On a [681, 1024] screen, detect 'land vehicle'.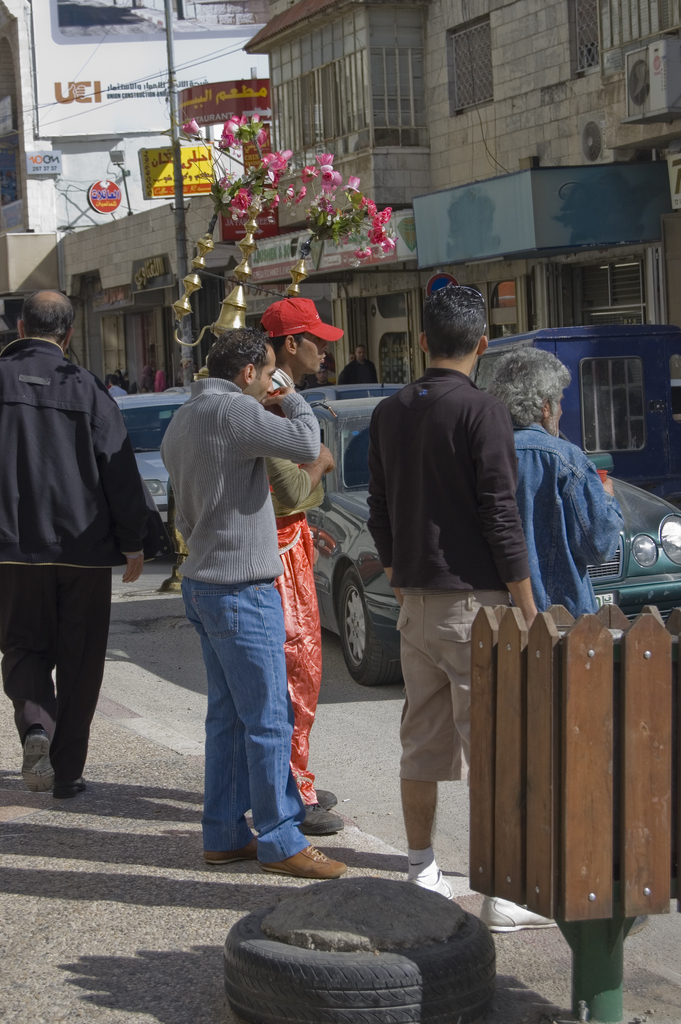
<bbox>303, 378, 408, 394</bbox>.
